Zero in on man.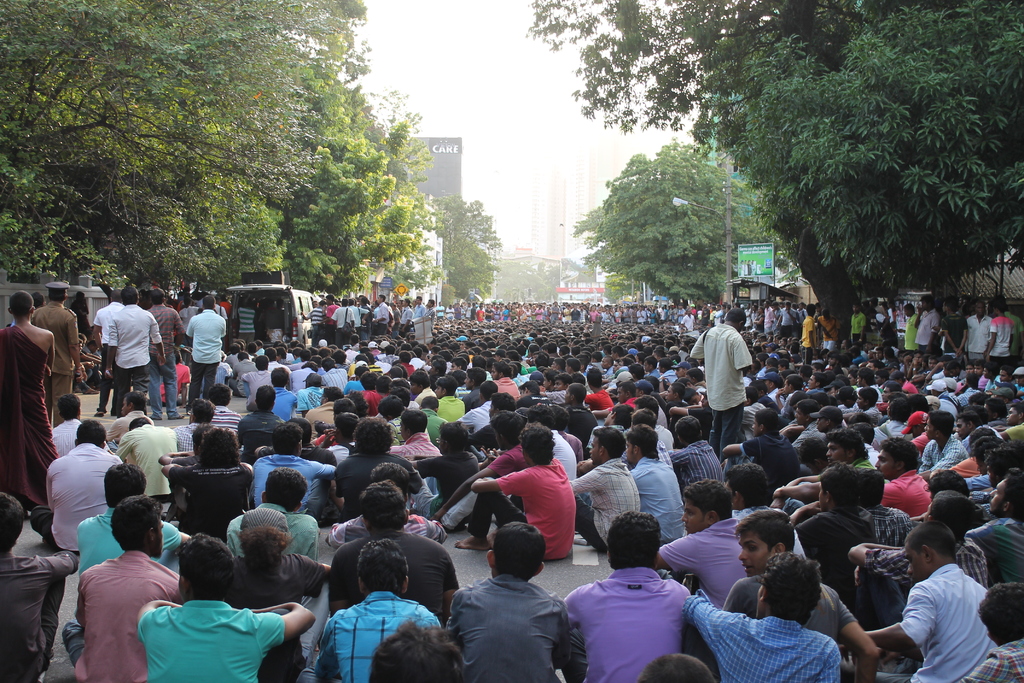
Zeroed in: 0:494:76:682.
